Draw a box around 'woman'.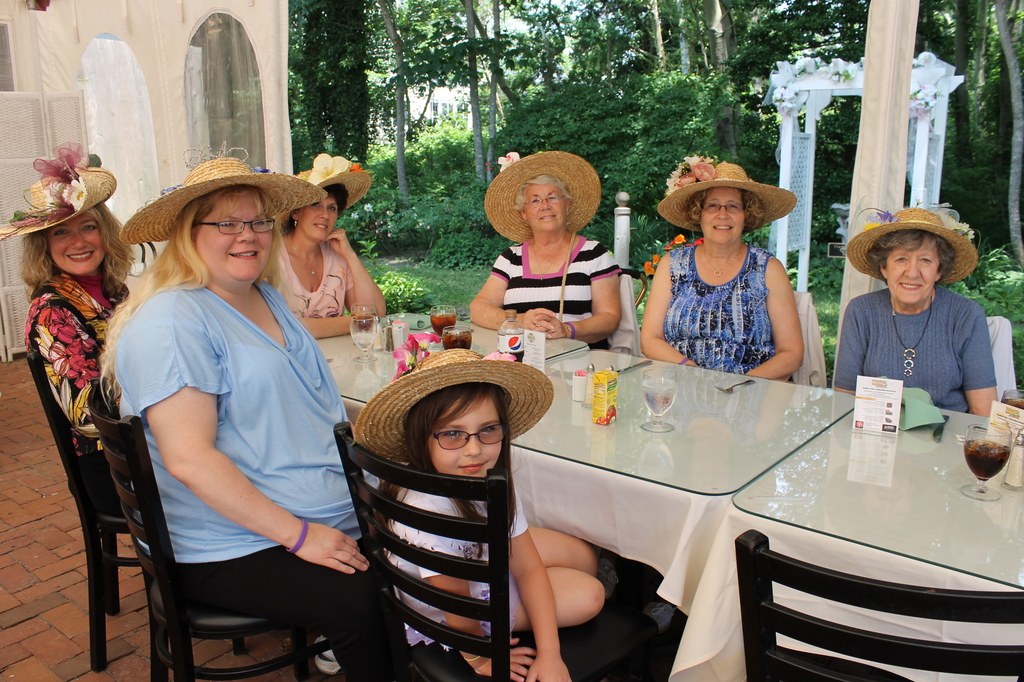
x1=90, y1=154, x2=384, y2=681.
